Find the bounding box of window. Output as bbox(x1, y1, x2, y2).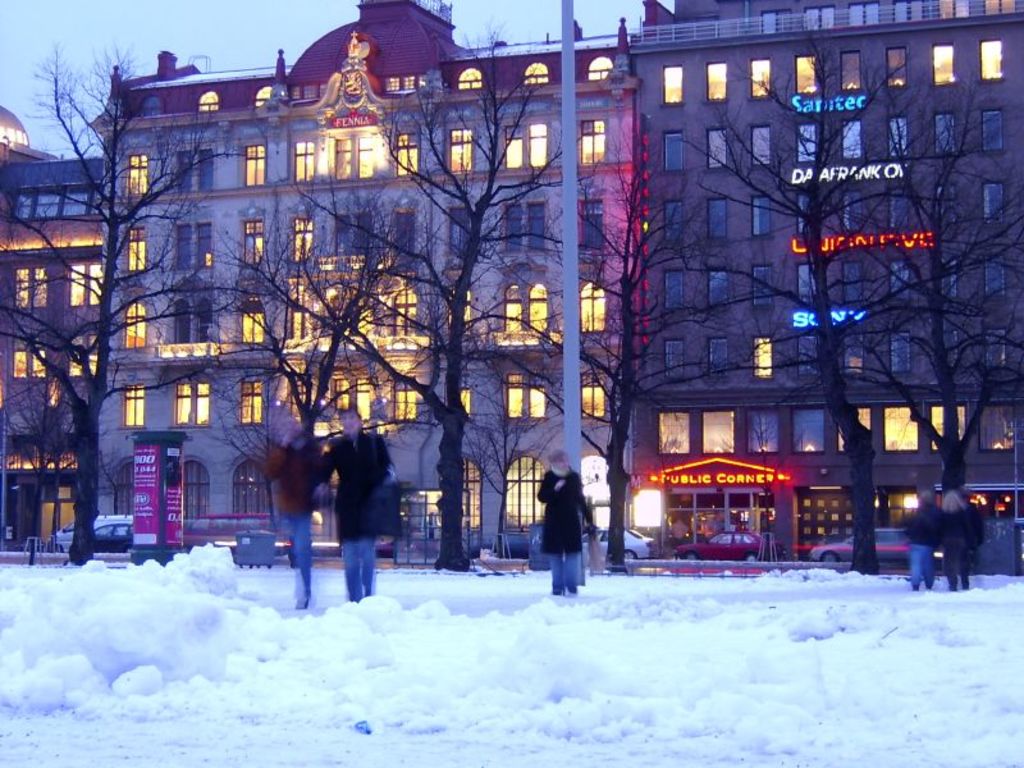
bbox(340, 378, 351, 412).
